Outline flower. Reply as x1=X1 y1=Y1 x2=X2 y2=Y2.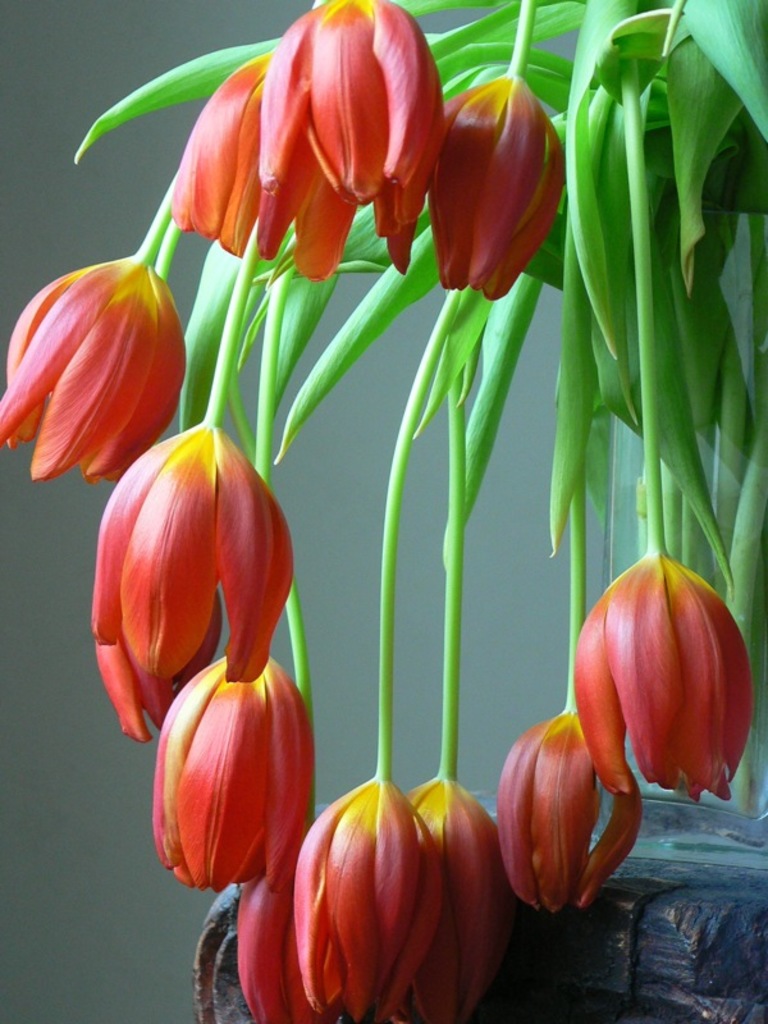
x1=566 y1=547 x2=754 y2=797.
